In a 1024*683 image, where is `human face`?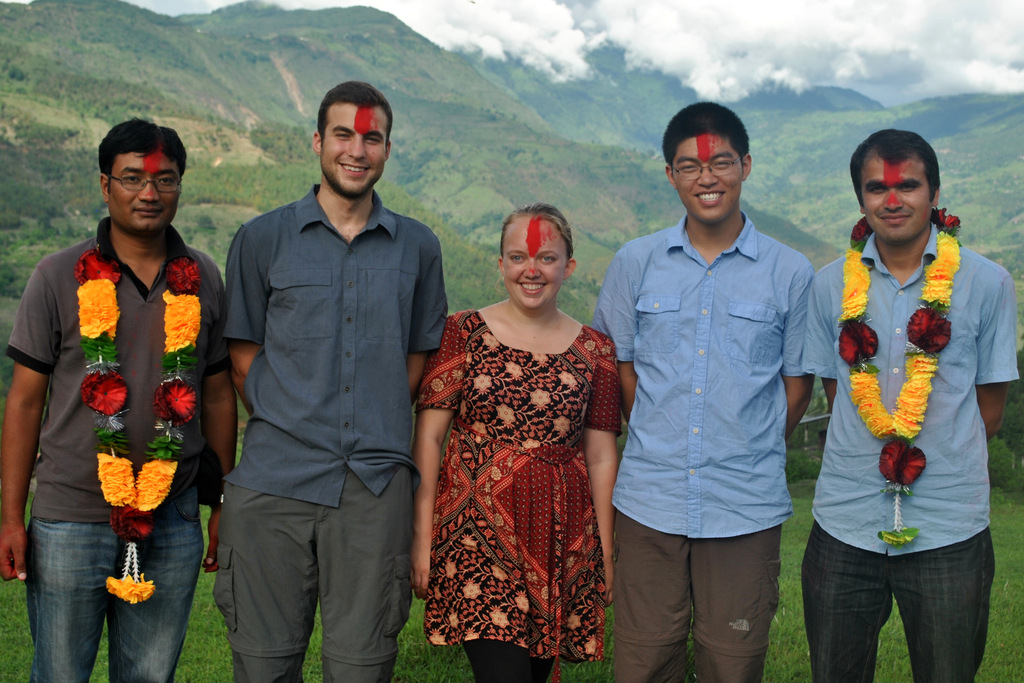
Rect(860, 158, 931, 245).
